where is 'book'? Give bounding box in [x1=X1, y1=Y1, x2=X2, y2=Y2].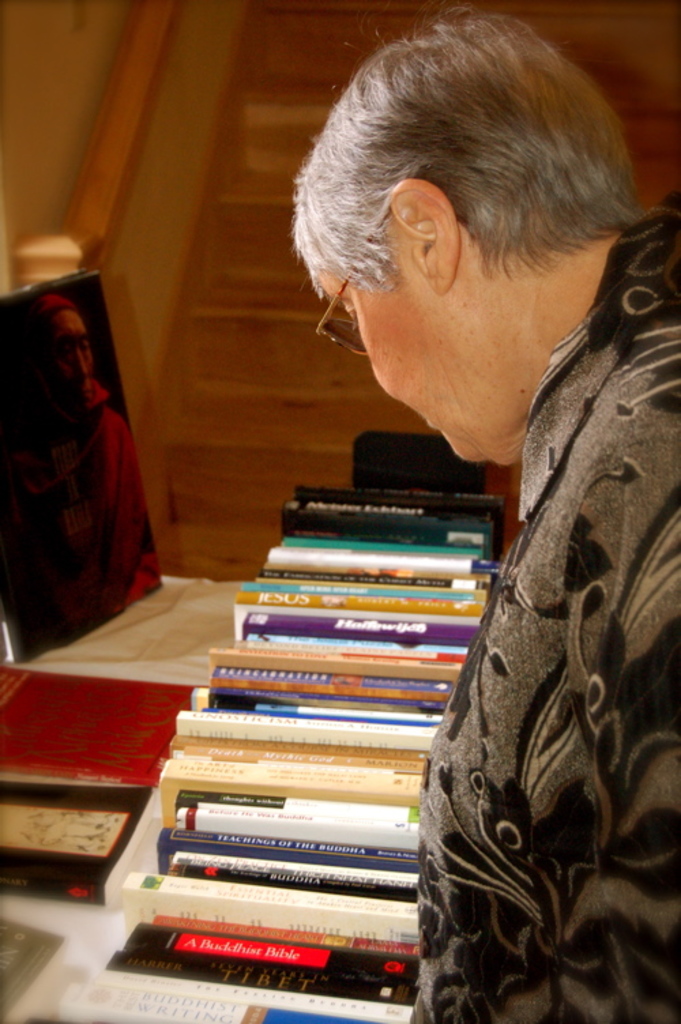
[x1=117, y1=888, x2=422, y2=945].
